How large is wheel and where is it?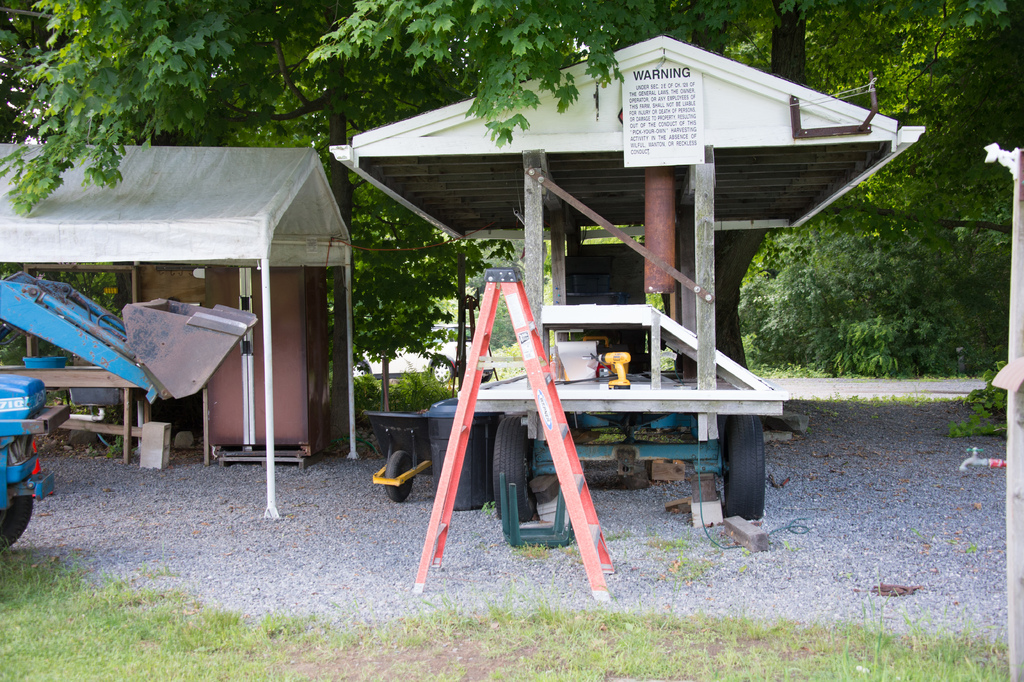
Bounding box: l=716, t=409, r=766, b=522.
